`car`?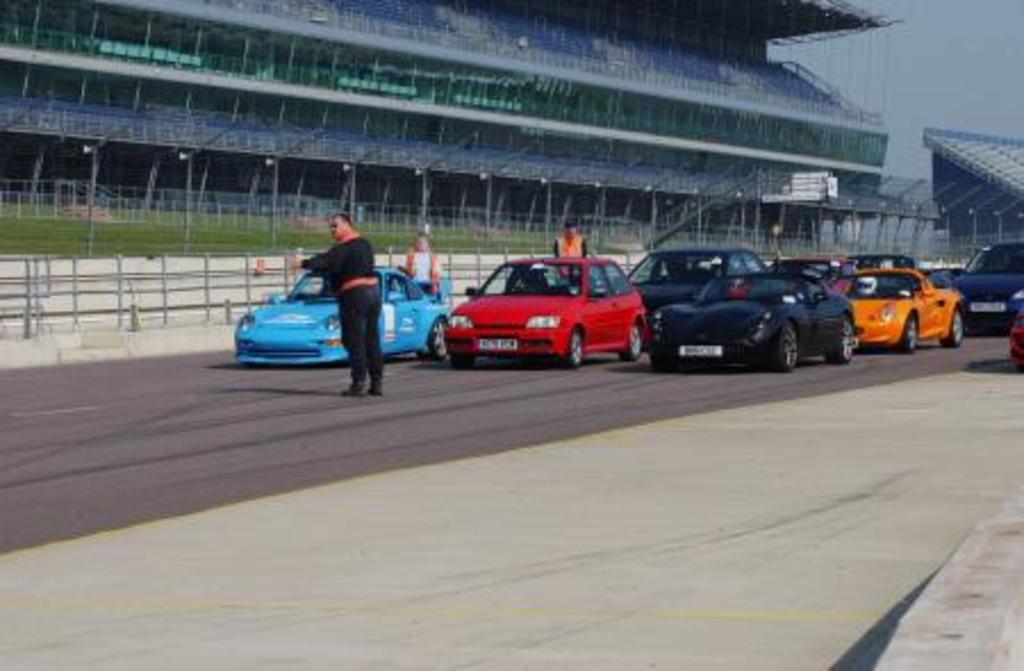
[828, 264, 960, 355]
